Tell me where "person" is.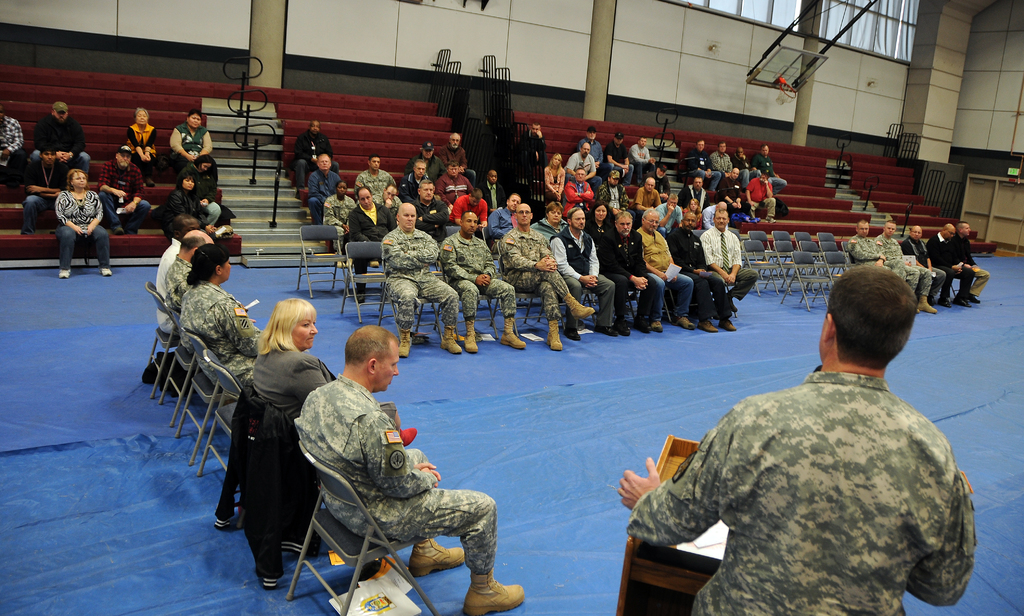
"person" is at rect(164, 168, 205, 230).
